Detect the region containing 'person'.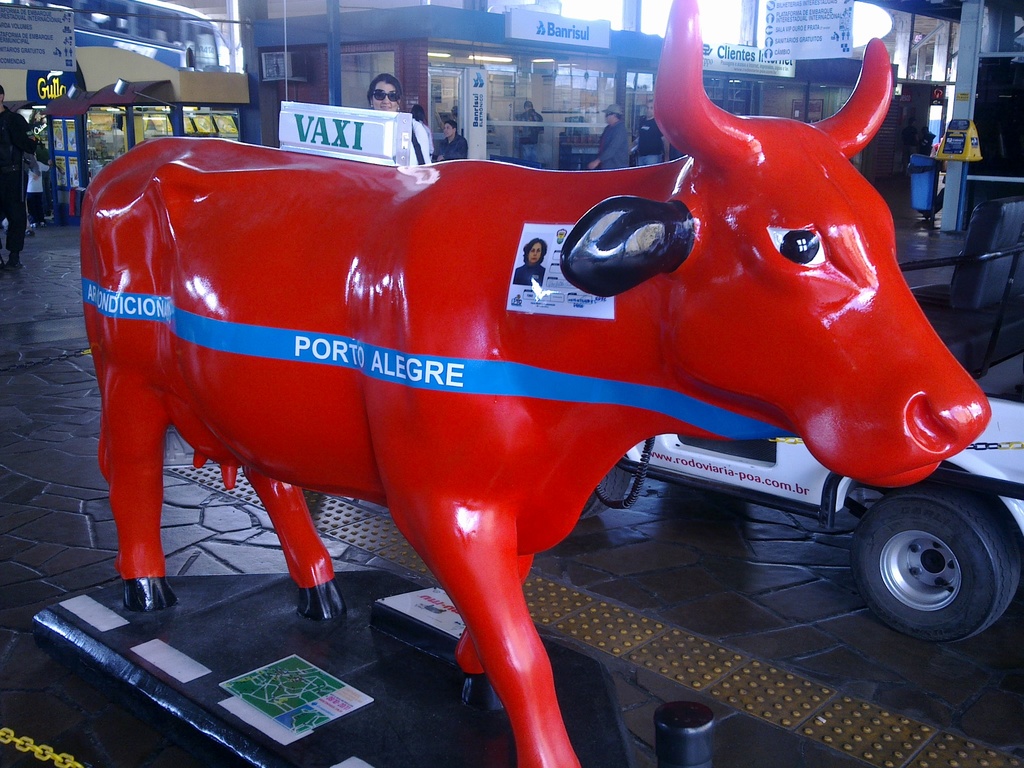
(515,234,549,285).
